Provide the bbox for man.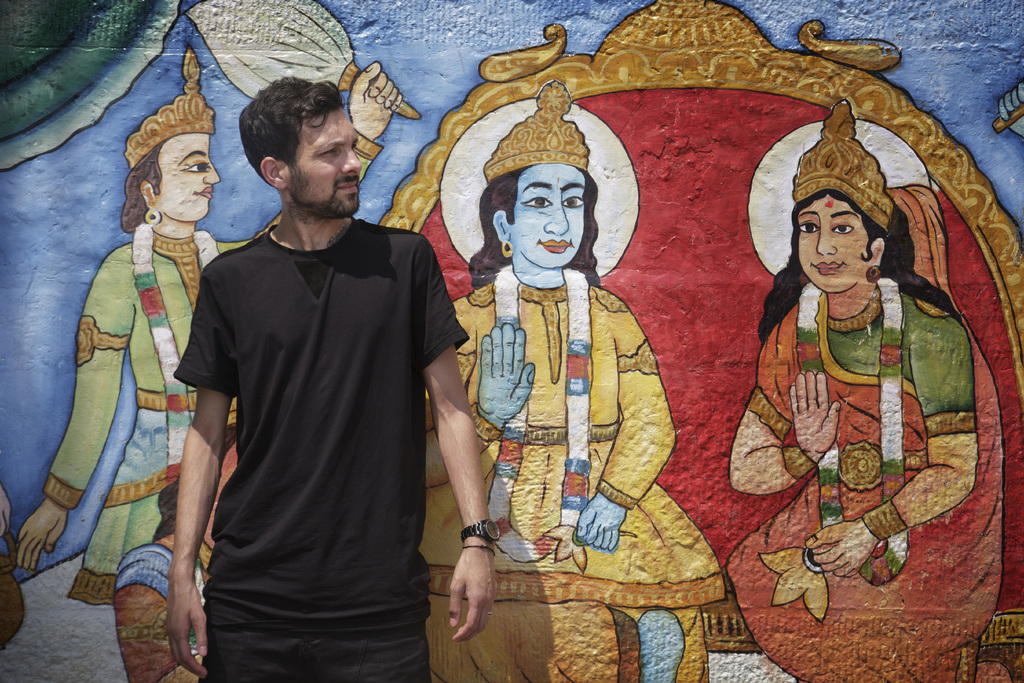
(left=14, top=43, right=404, bottom=605).
